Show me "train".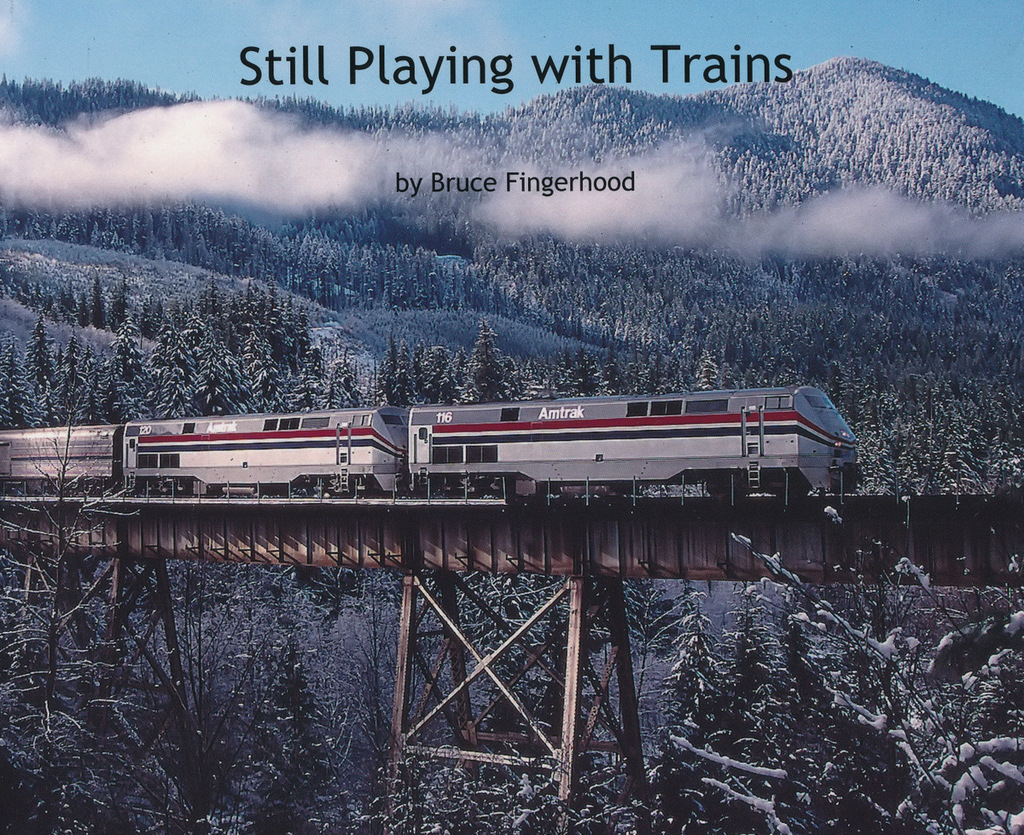
"train" is here: rect(0, 380, 864, 507).
